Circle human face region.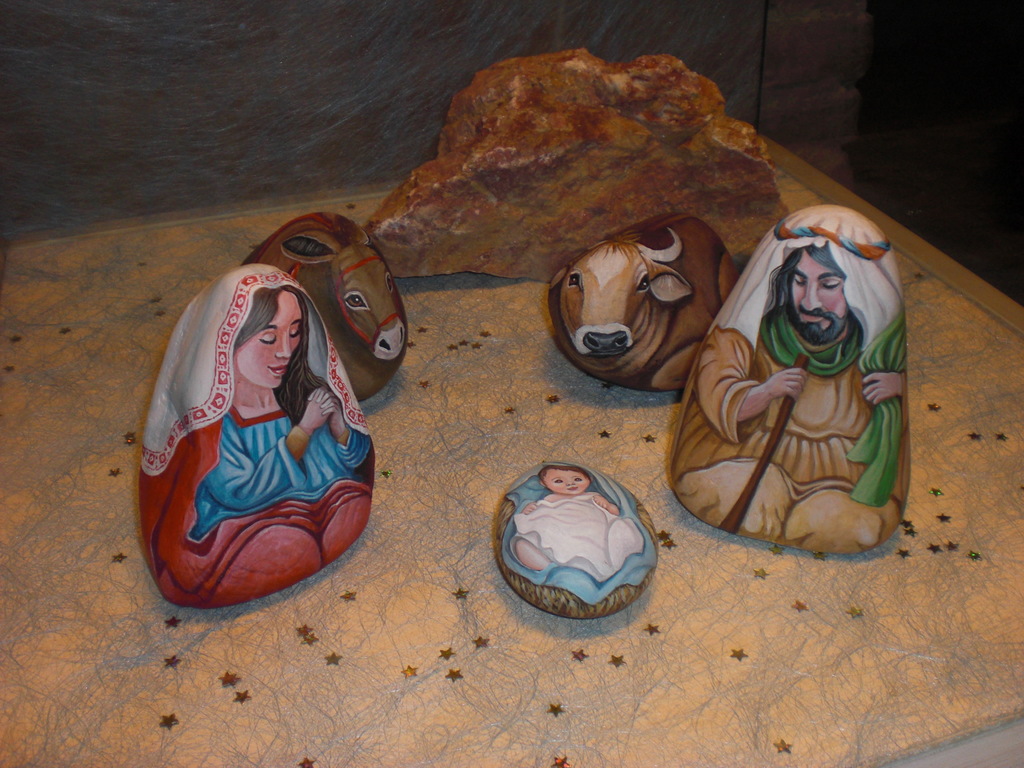
Region: [790, 249, 845, 337].
